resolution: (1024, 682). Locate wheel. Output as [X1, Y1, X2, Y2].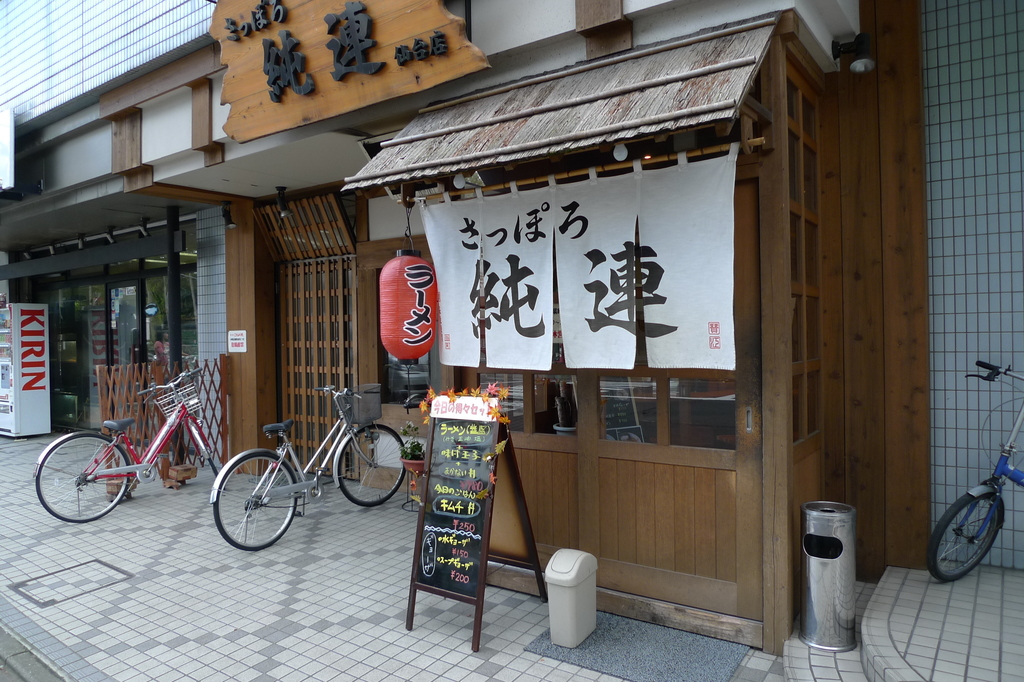
[39, 435, 133, 521].
